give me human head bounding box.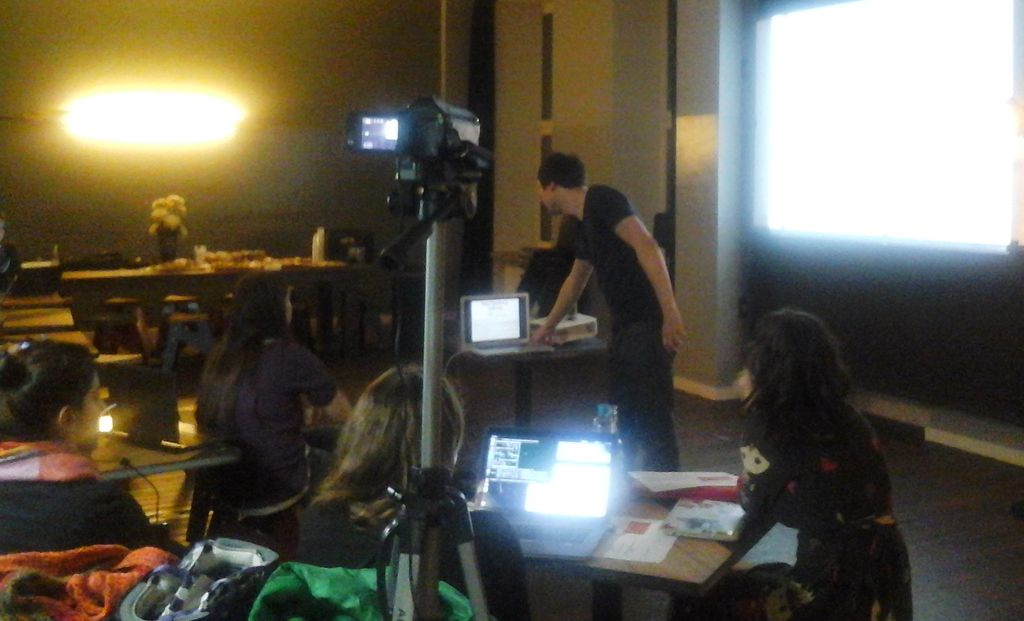
Rect(353, 365, 472, 491).
